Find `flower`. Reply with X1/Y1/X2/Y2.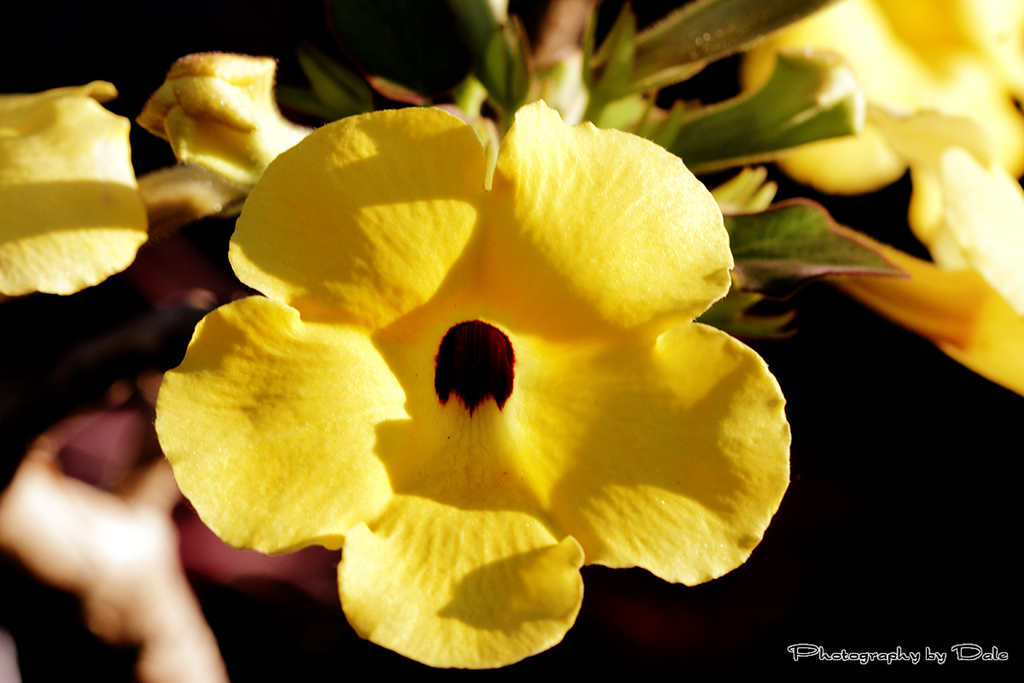
158/108/789/671.
